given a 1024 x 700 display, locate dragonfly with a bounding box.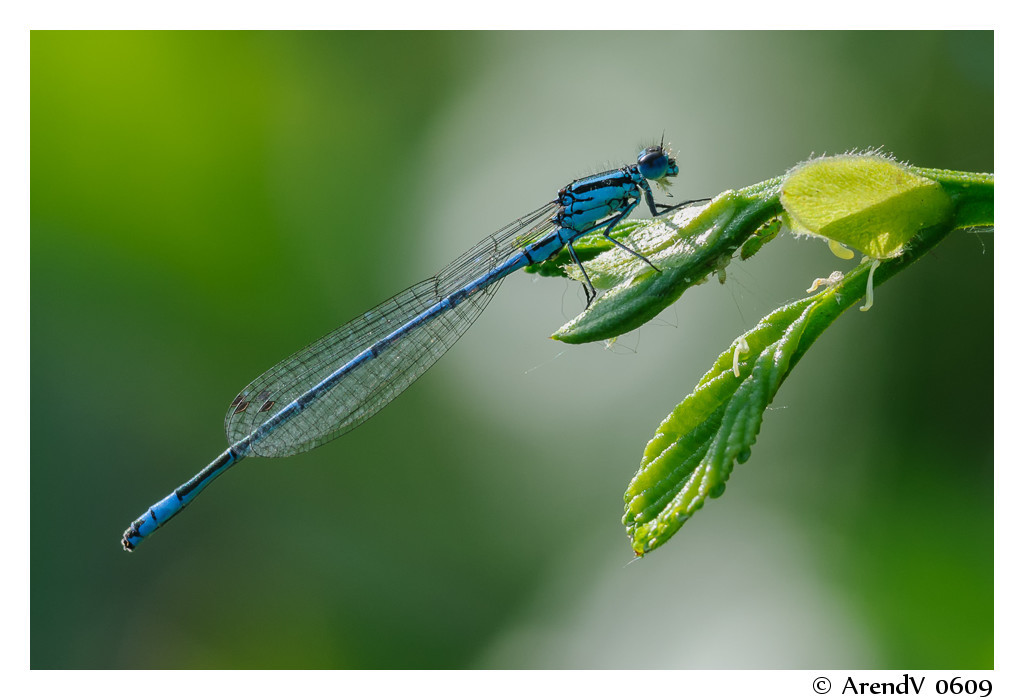
Located: box(118, 131, 717, 556).
